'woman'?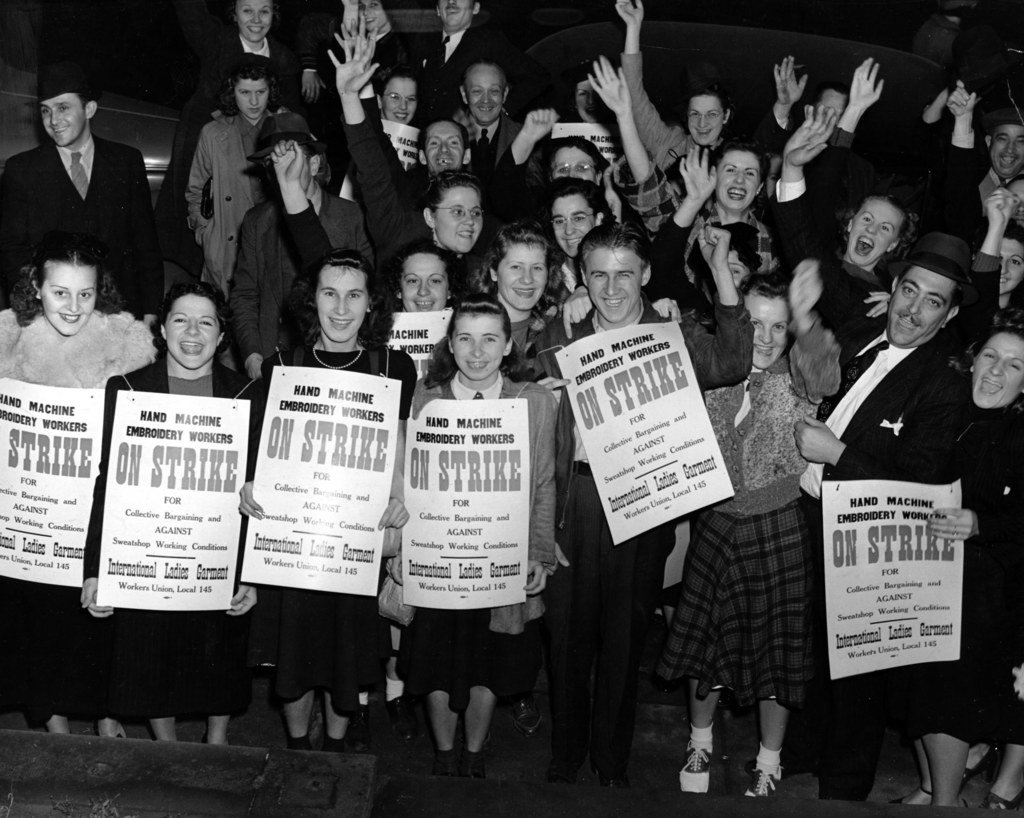
[888,328,1023,817]
